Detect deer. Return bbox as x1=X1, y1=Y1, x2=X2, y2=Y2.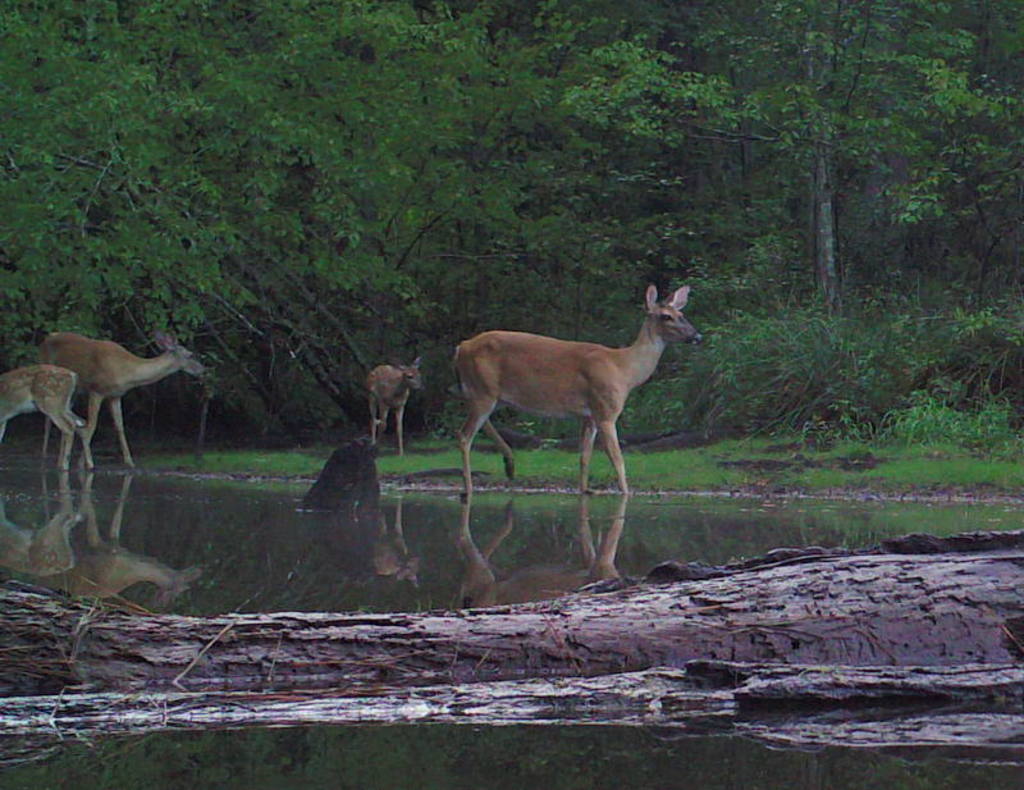
x1=366, y1=355, x2=419, y2=453.
